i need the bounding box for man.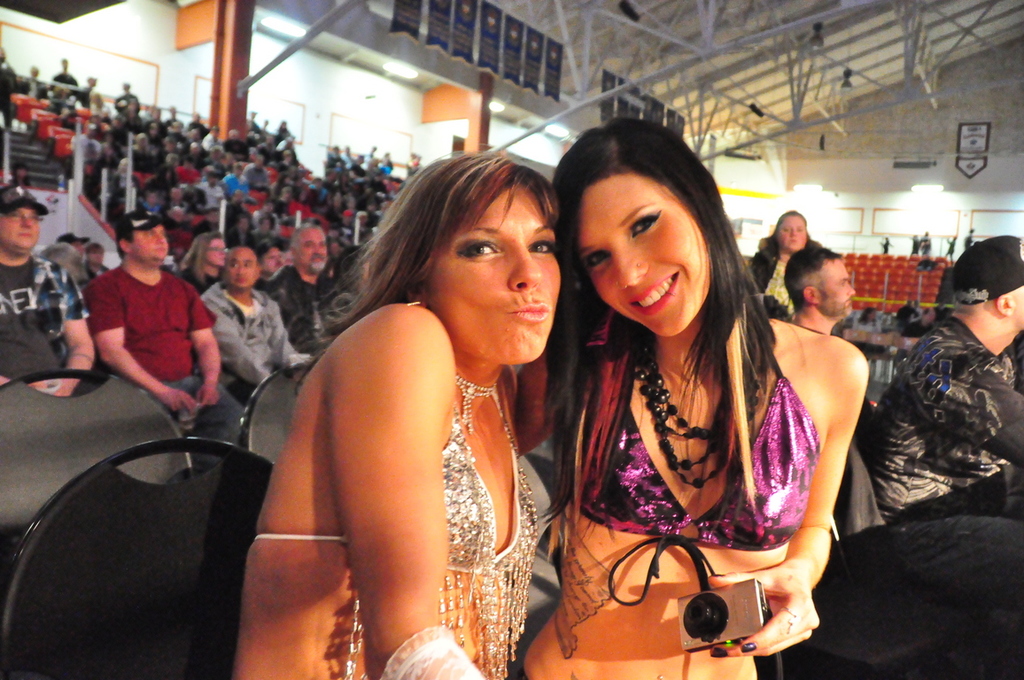
Here it is: 187/126/200/151.
